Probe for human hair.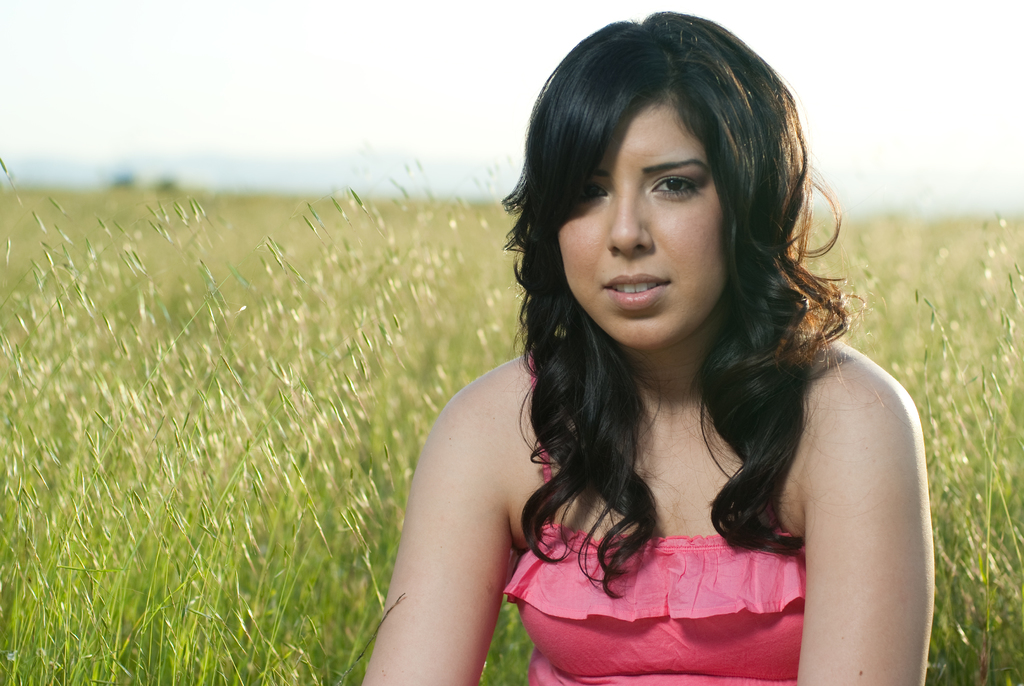
Probe result: [left=497, top=1, right=854, bottom=590].
